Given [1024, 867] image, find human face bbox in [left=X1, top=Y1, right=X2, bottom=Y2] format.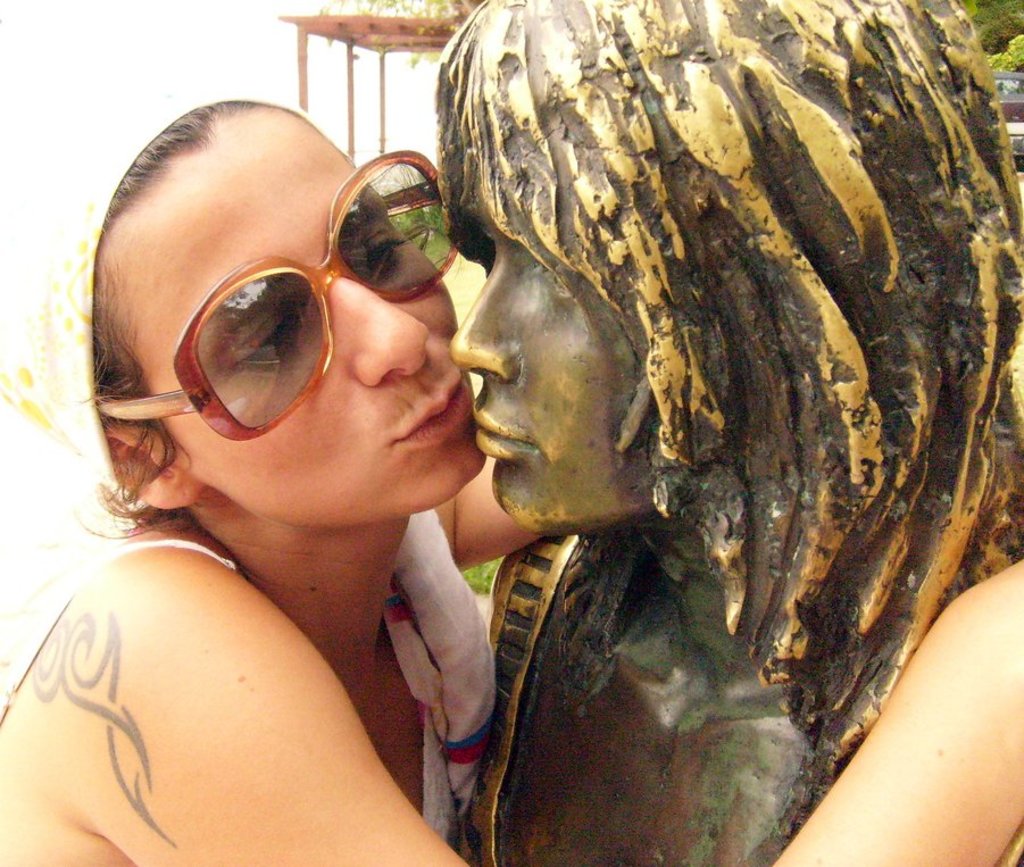
[left=93, top=99, right=482, bottom=537].
